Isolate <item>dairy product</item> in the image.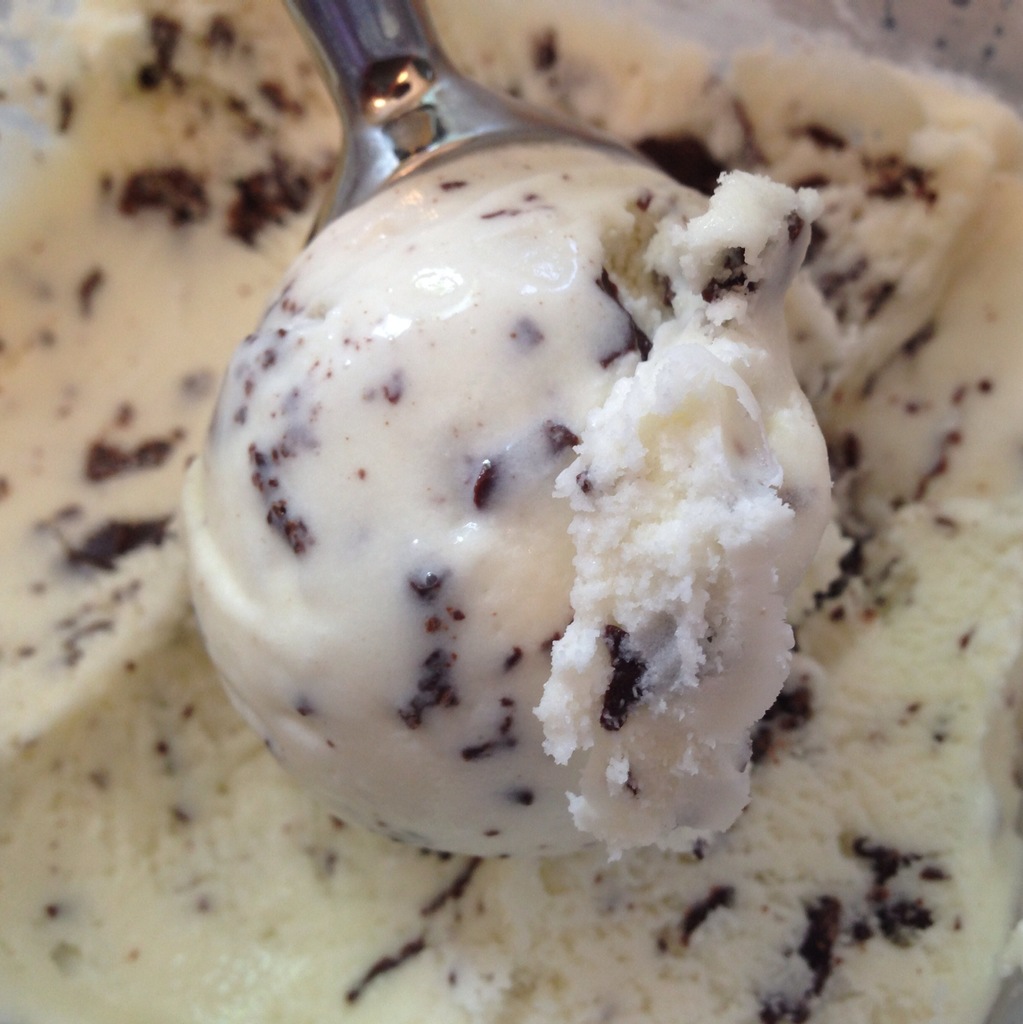
Isolated region: (left=0, top=1, right=1022, bottom=1023).
